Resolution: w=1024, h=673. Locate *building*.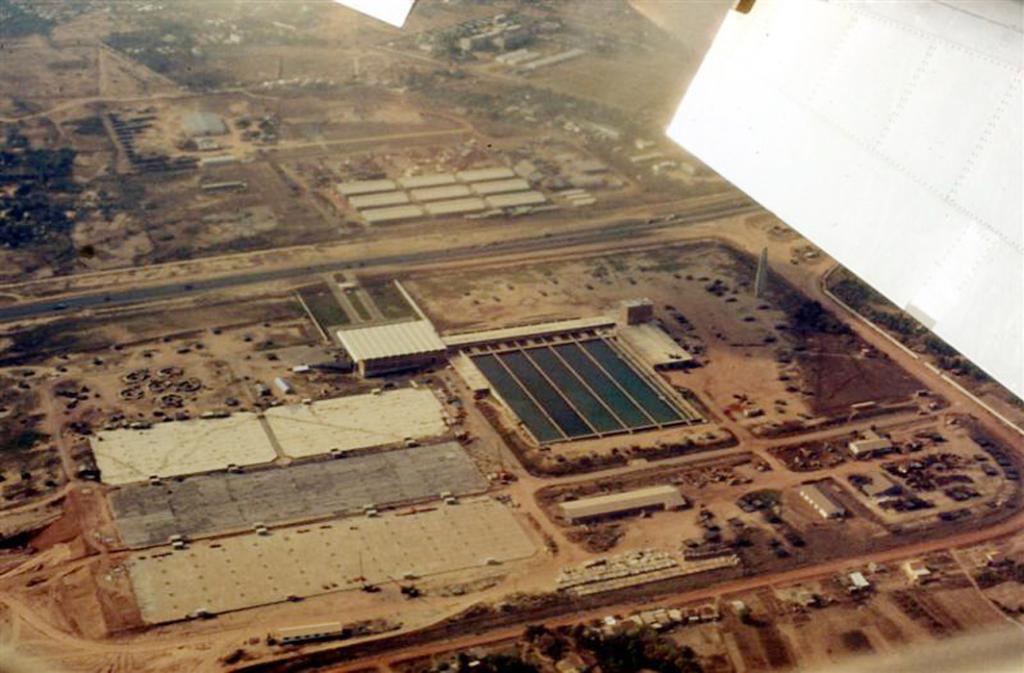
(left=625, top=301, right=653, bottom=322).
